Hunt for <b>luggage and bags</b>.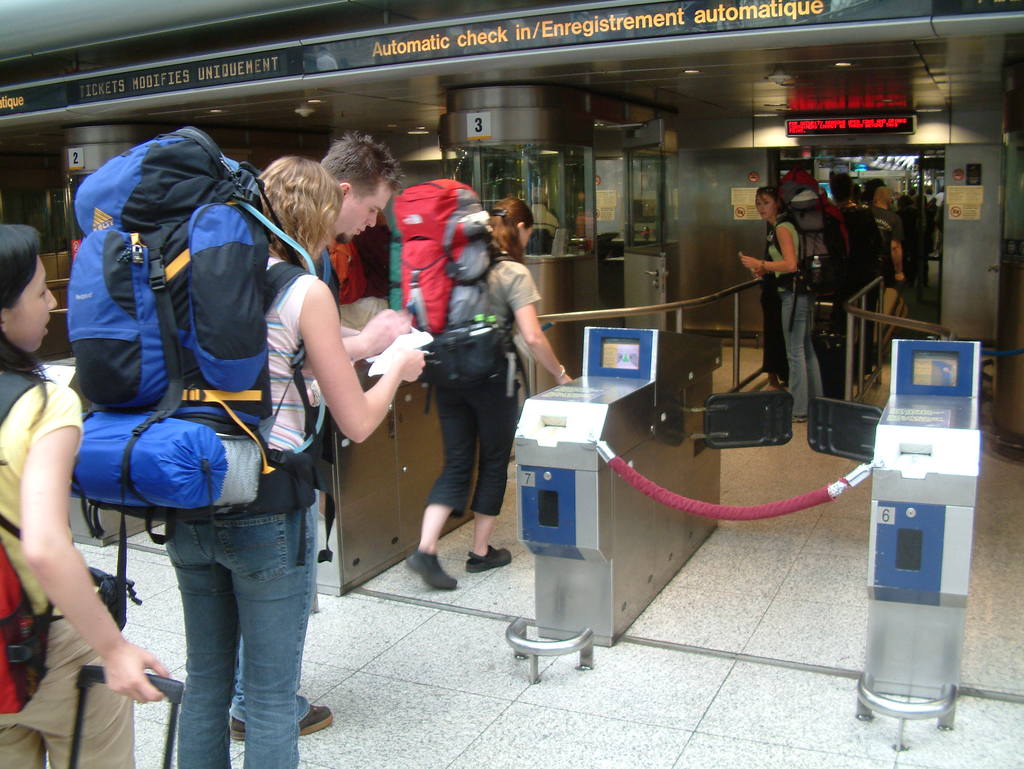
Hunted down at l=0, t=364, r=56, b=719.
